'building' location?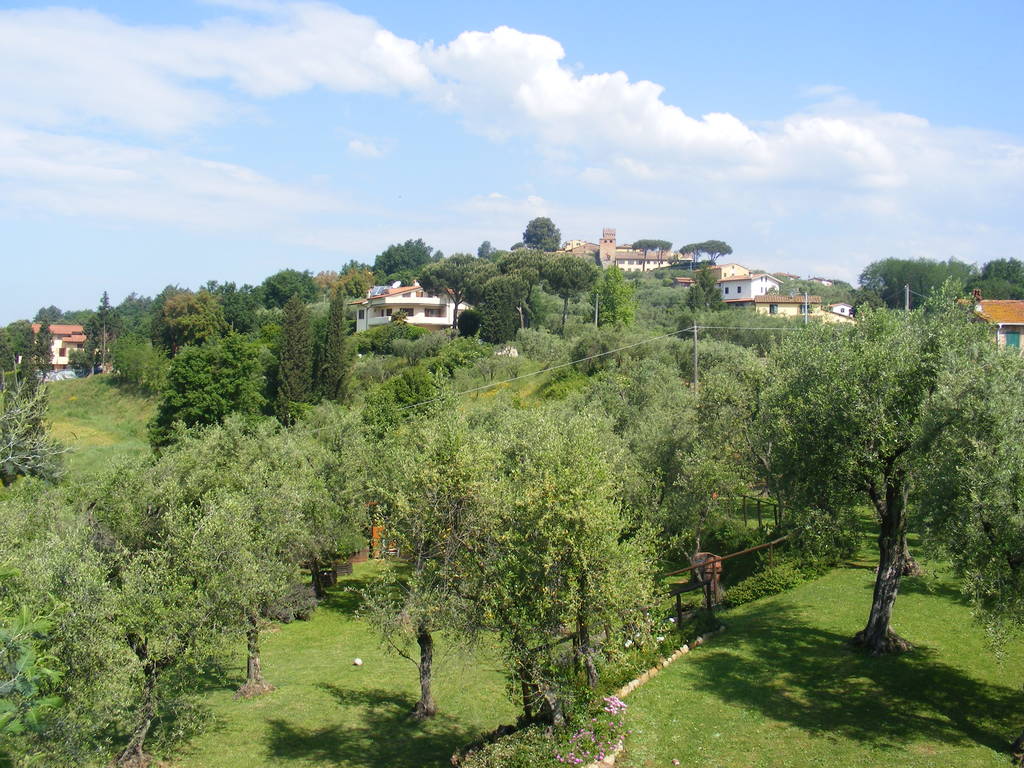
<box>14,323,111,369</box>
